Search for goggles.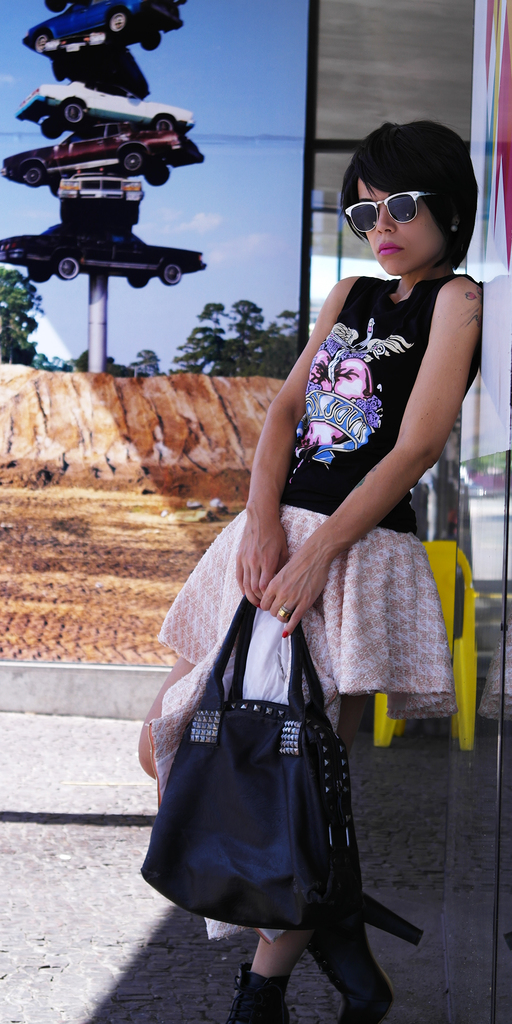
Found at Rect(344, 186, 434, 230).
